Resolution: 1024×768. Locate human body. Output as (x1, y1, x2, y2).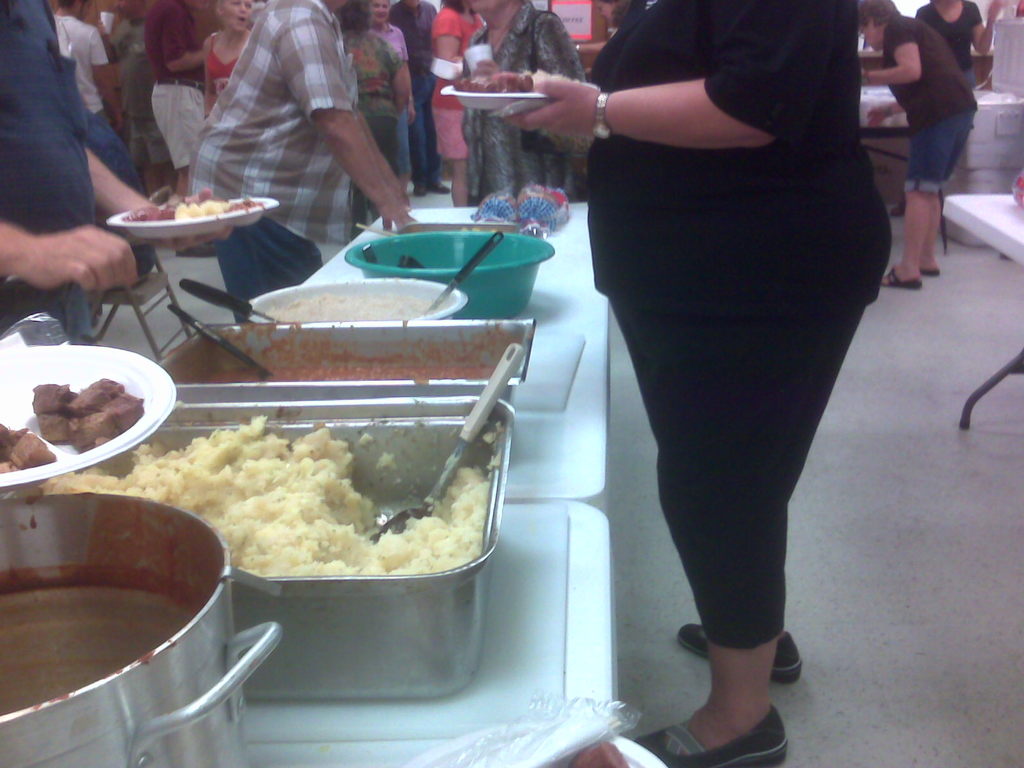
(0, 0, 235, 344).
